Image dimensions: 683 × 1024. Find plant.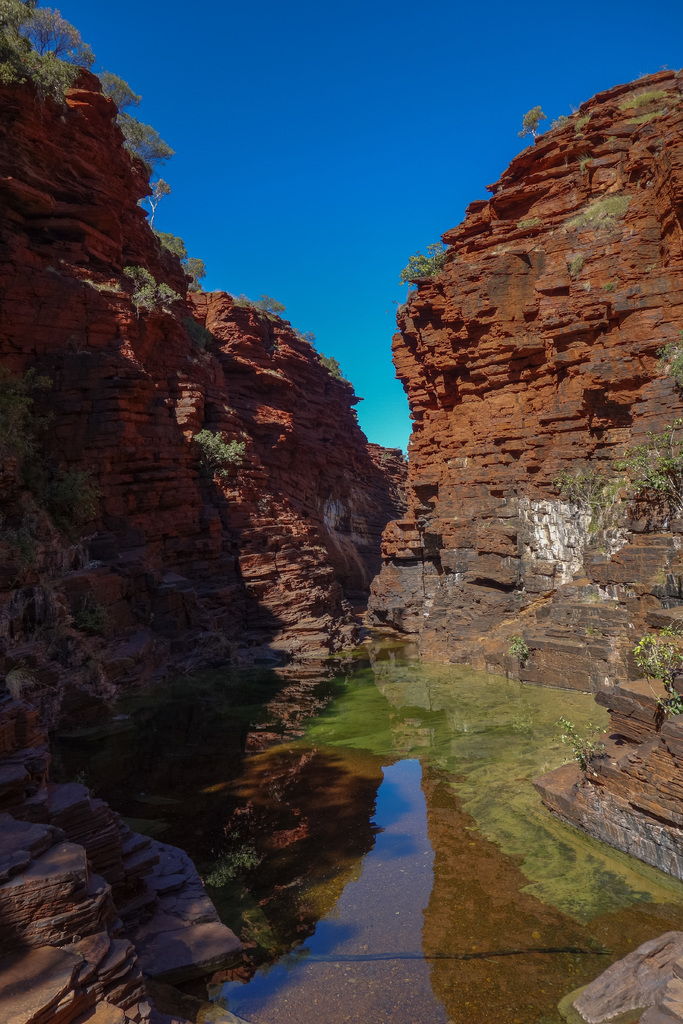
(left=506, top=637, right=527, bottom=660).
